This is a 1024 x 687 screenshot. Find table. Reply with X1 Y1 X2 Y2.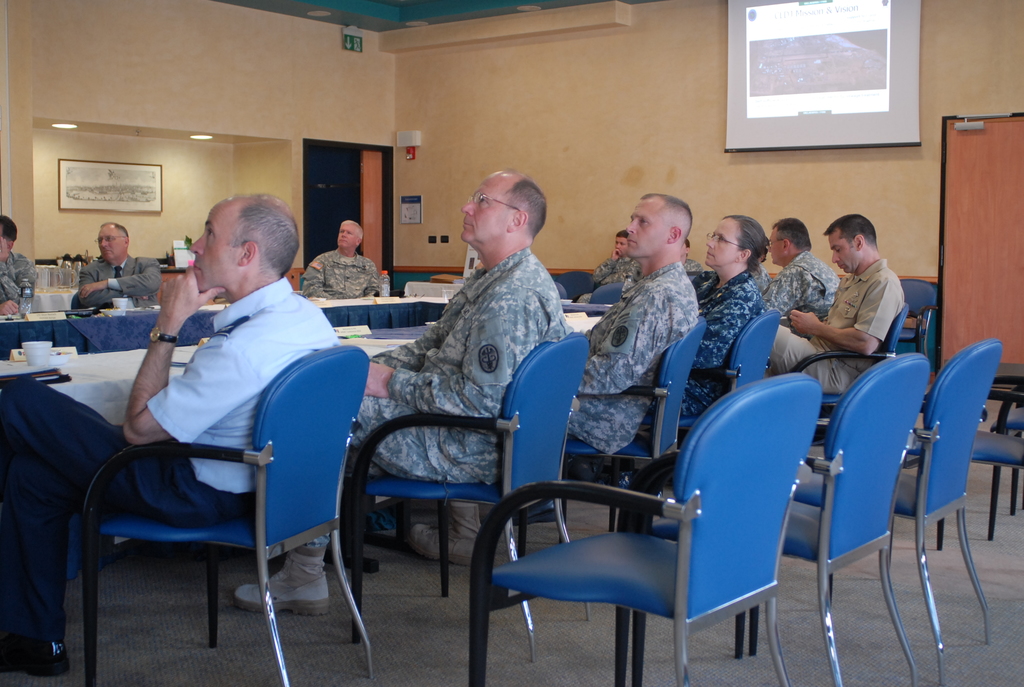
0 282 663 686.
